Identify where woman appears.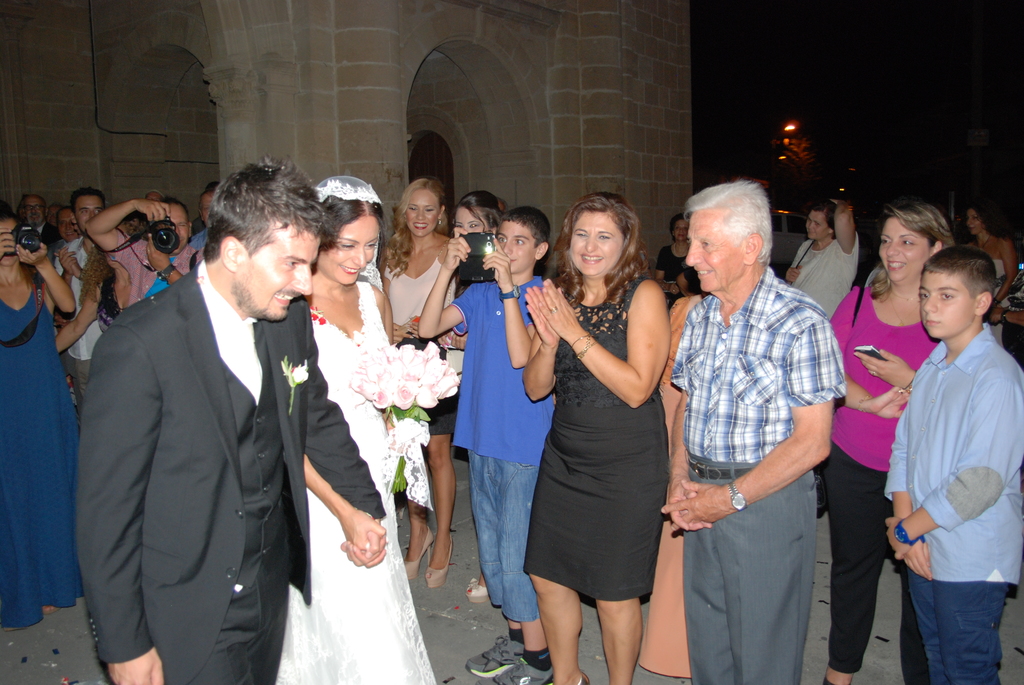
Appears at bbox=(274, 175, 437, 684).
